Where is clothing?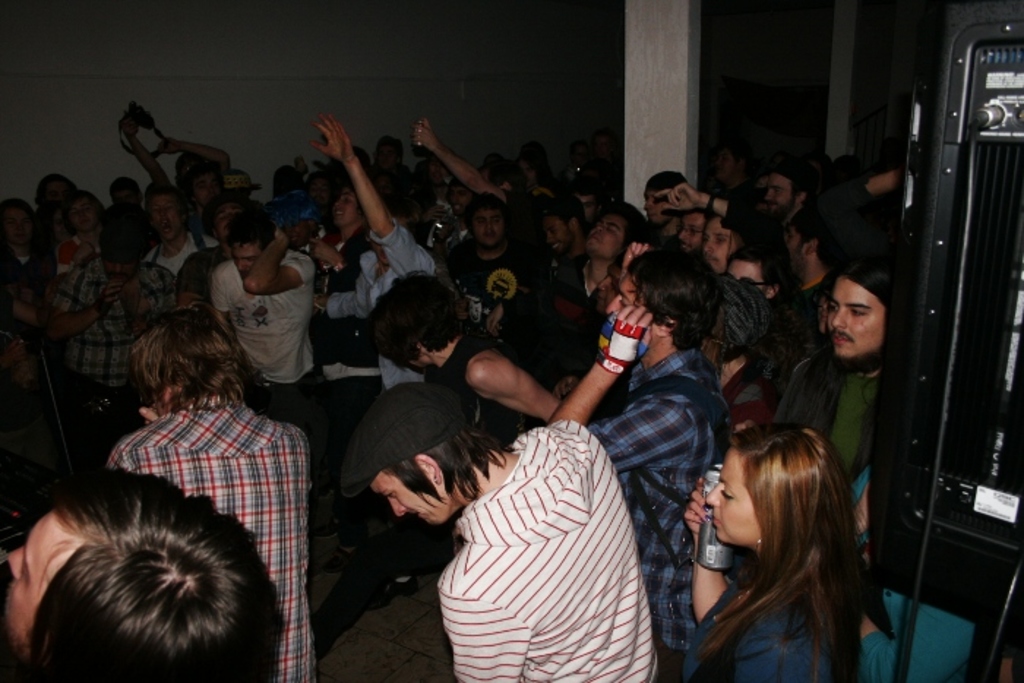
box=[449, 244, 534, 345].
